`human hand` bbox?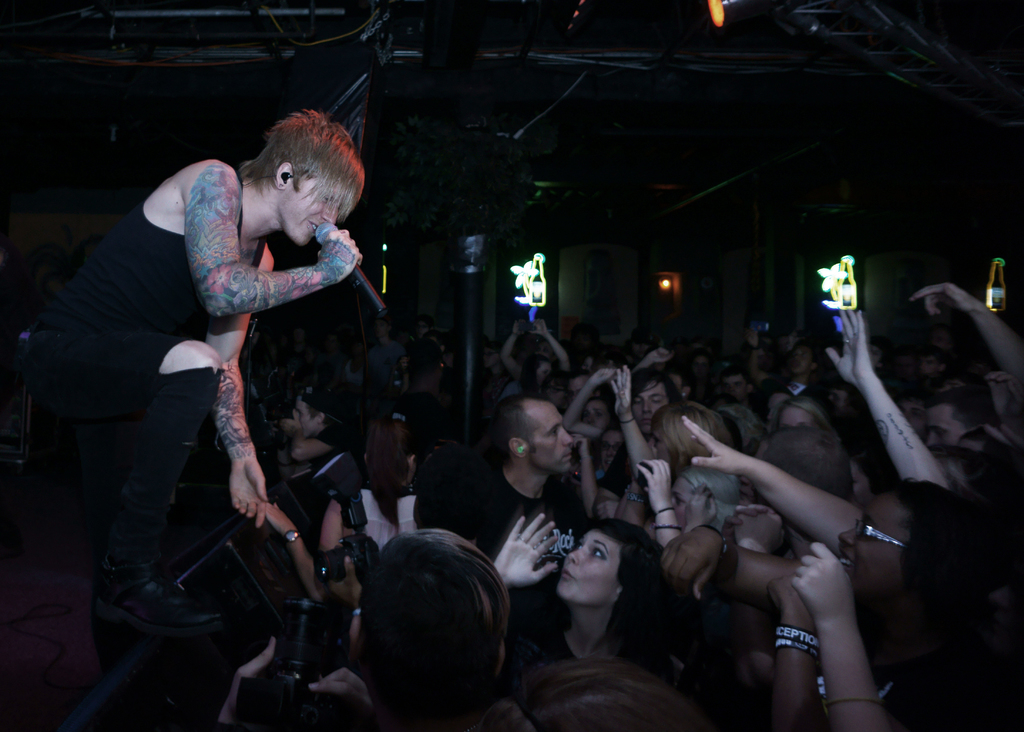
[982,368,1023,424]
